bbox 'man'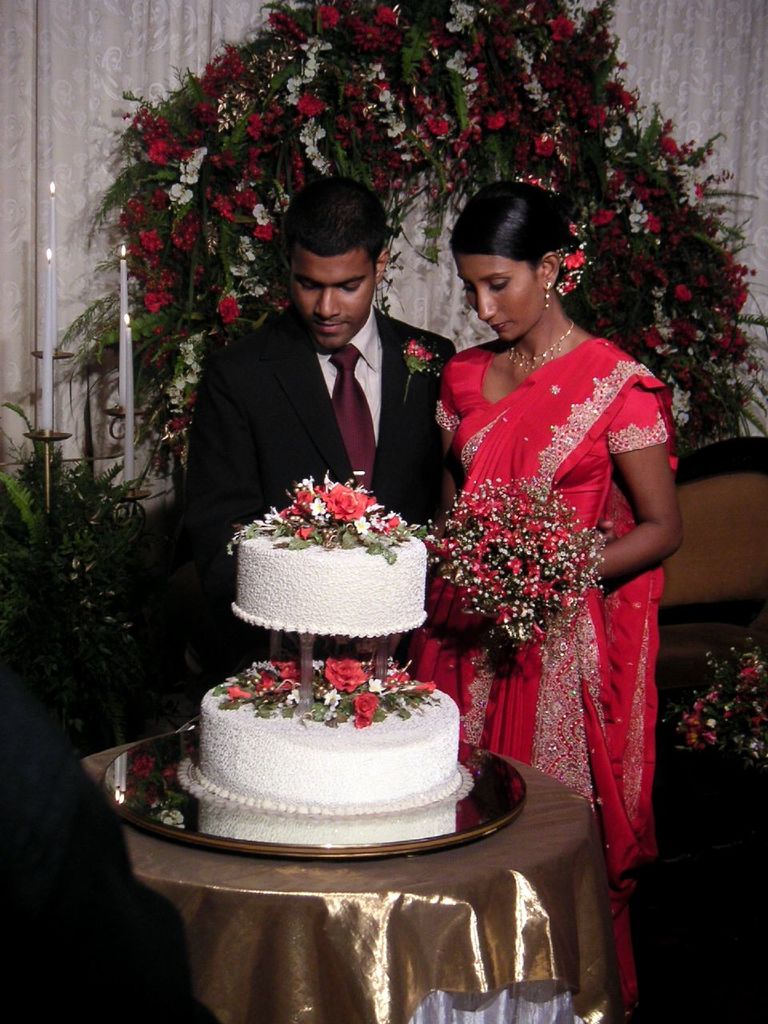
(177, 191, 475, 561)
